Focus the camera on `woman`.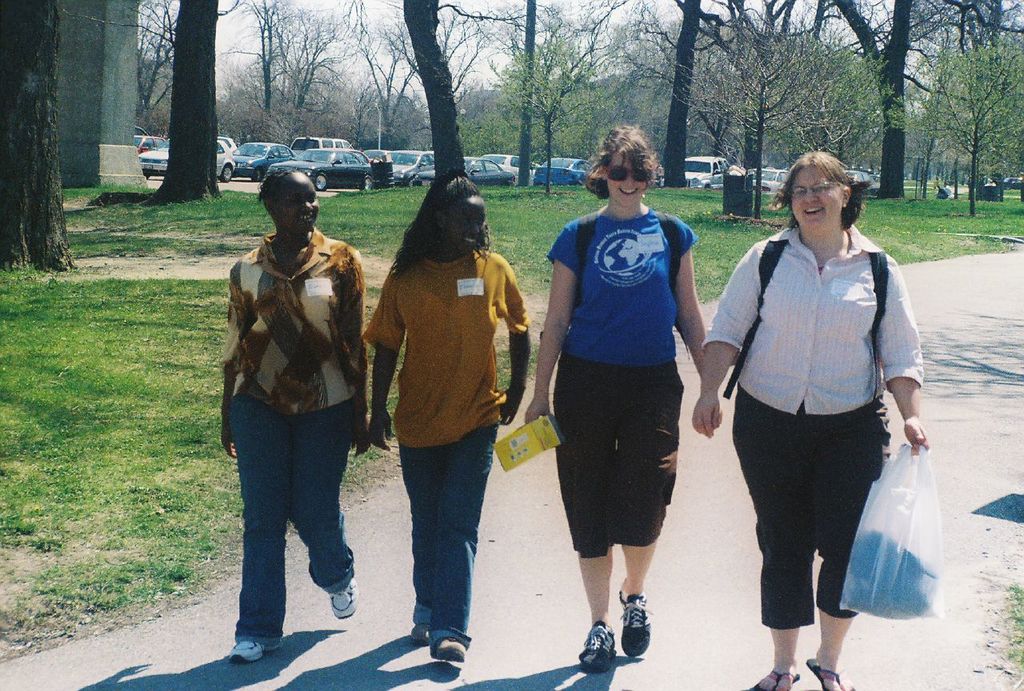
Focus region: <bbox>510, 125, 727, 690</bbox>.
